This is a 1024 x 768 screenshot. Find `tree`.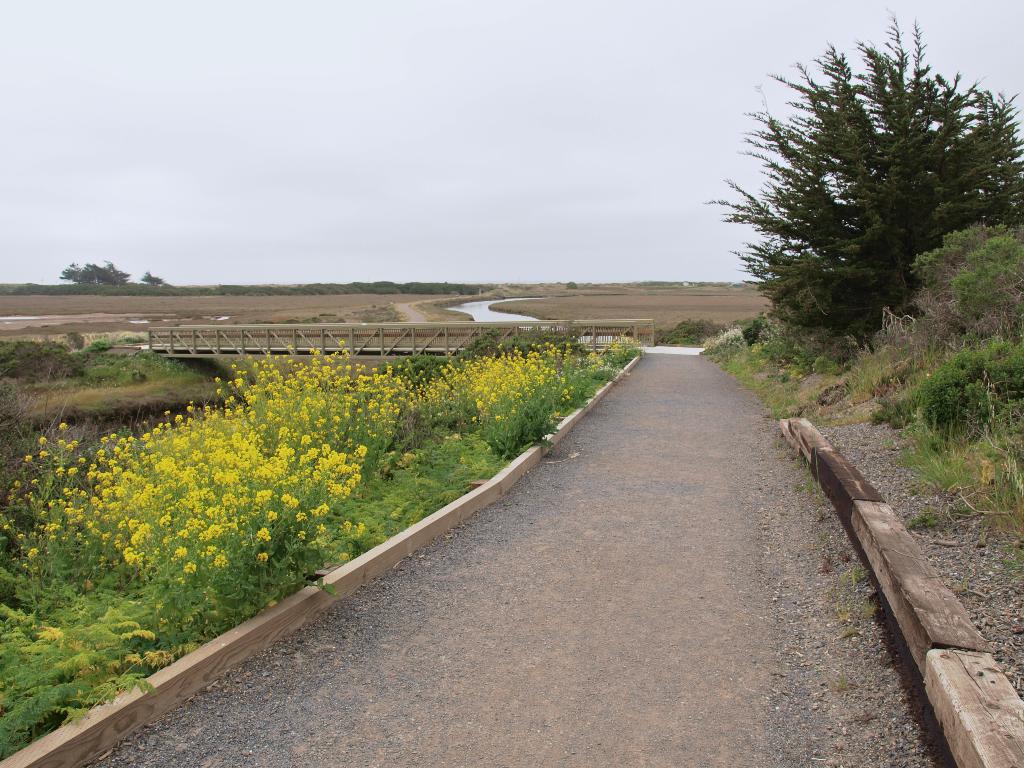
Bounding box: select_region(735, 29, 996, 397).
